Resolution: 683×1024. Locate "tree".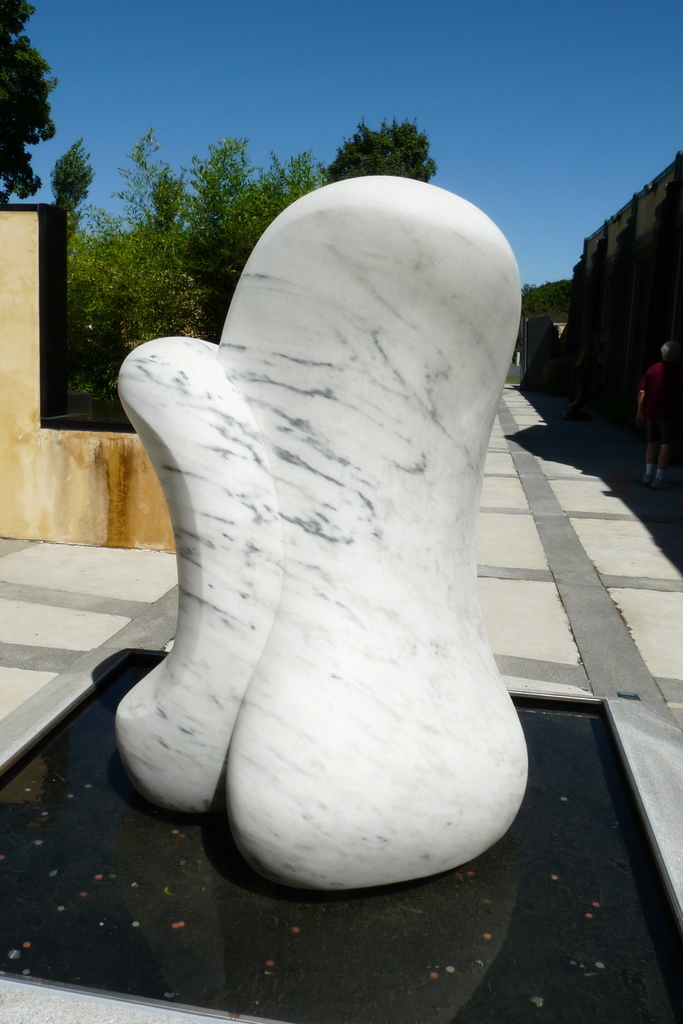
[318,109,439,202].
